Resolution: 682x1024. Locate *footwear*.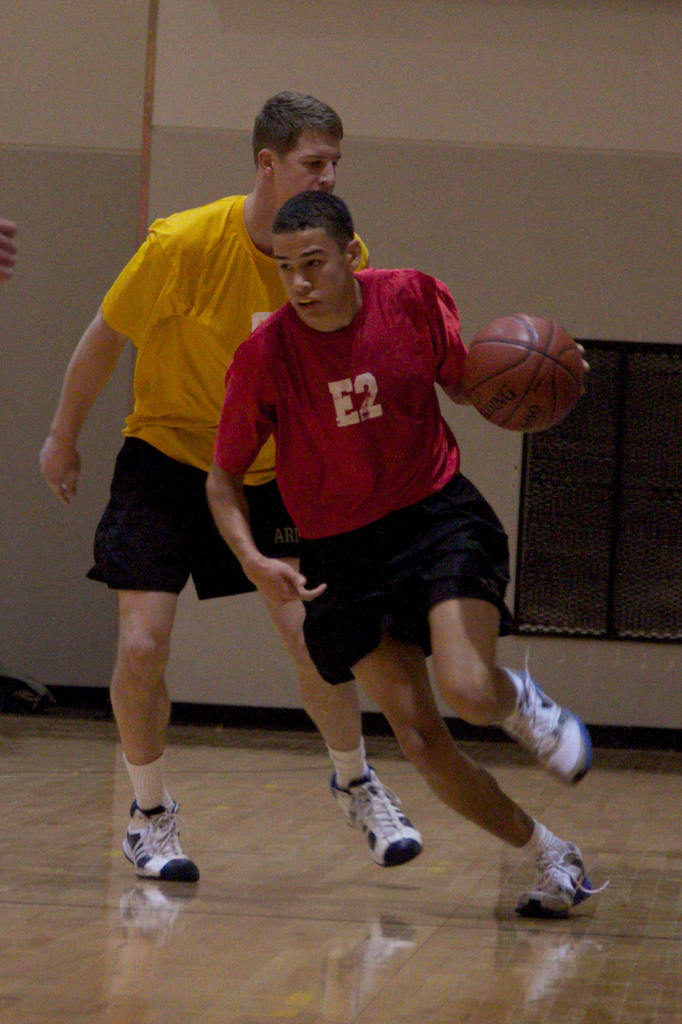
x1=333 y1=778 x2=430 y2=874.
